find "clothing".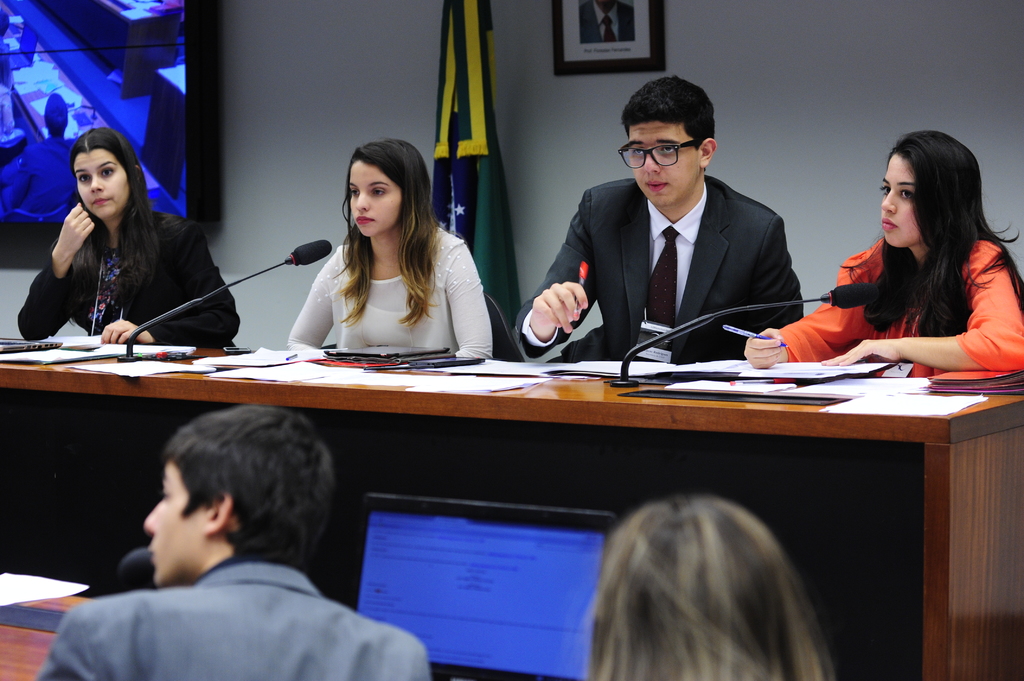
{"x1": 515, "y1": 174, "x2": 804, "y2": 354}.
